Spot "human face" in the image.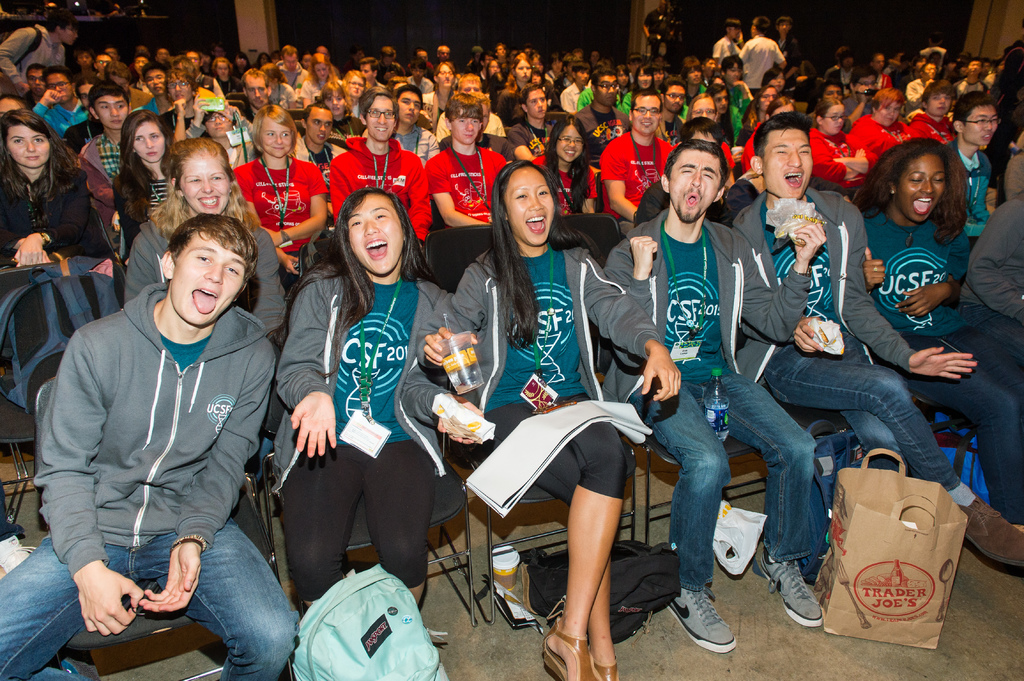
"human face" found at 898, 156, 944, 223.
